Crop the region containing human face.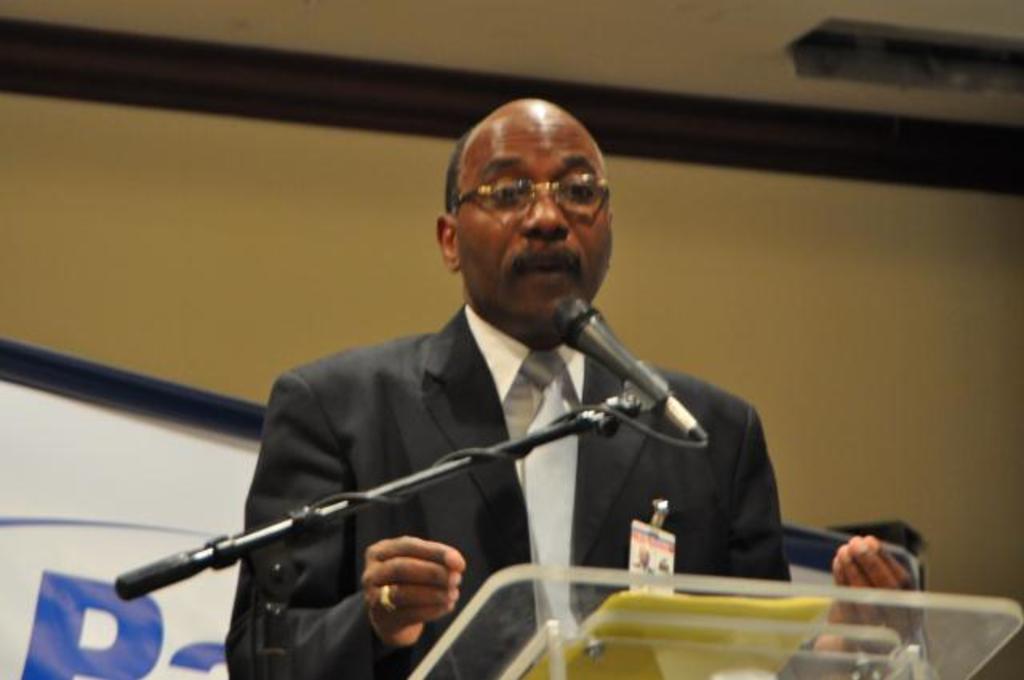
Crop region: 454 115 605 322.
